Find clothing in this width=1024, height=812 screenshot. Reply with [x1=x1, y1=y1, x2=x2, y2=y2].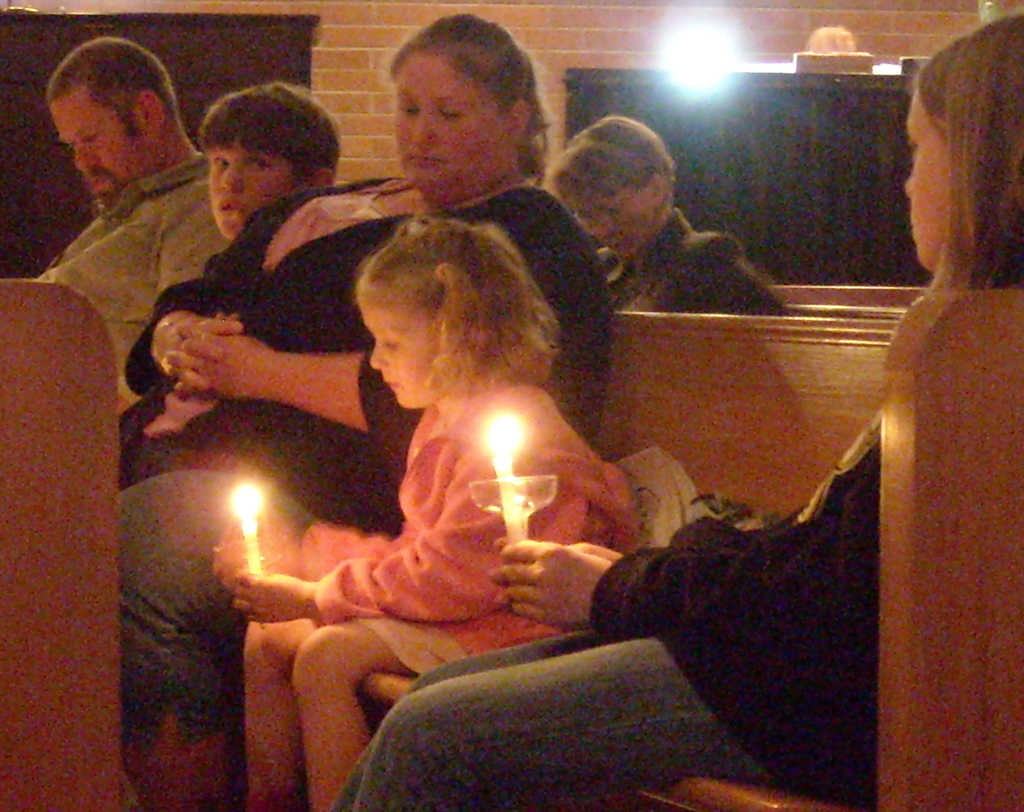
[x1=122, y1=166, x2=626, y2=778].
